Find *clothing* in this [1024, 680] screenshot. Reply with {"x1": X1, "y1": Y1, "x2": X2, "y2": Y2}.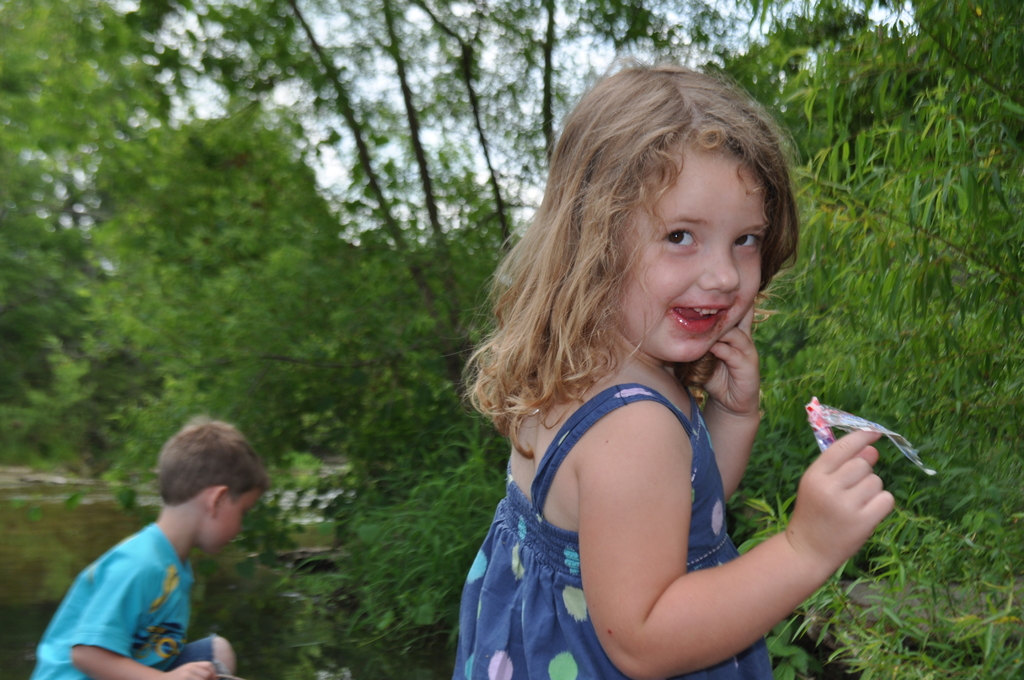
{"x1": 449, "y1": 382, "x2": 774, "y2": 679}.
